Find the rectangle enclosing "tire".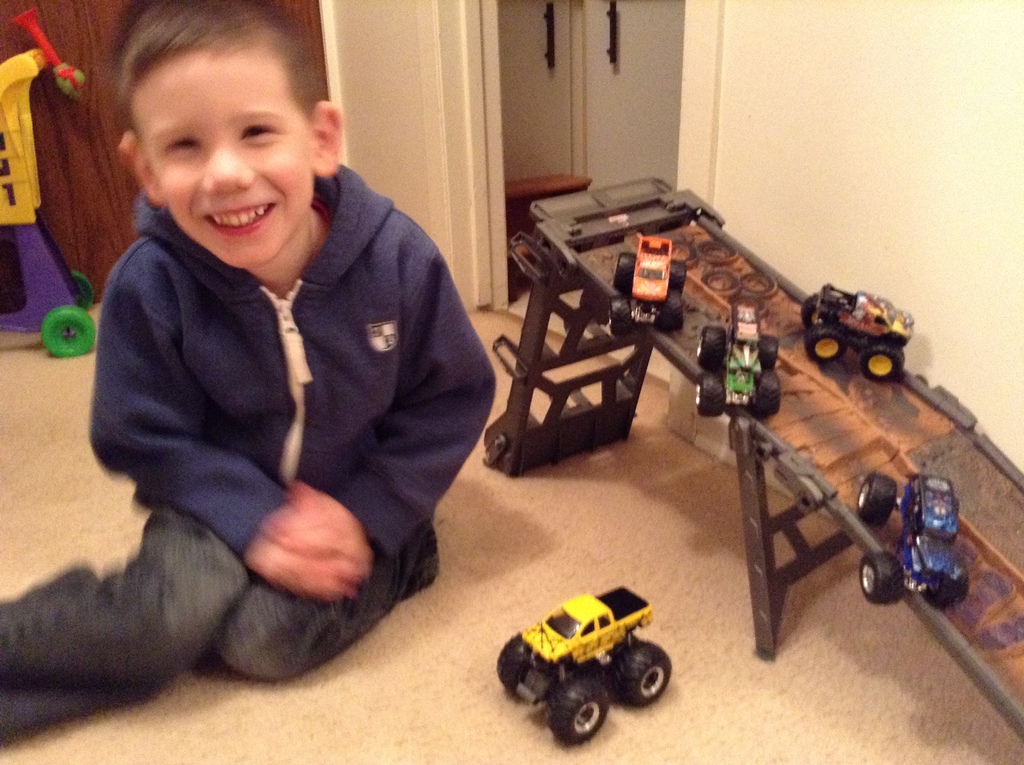
select_region(798, 294, 817, 328).
